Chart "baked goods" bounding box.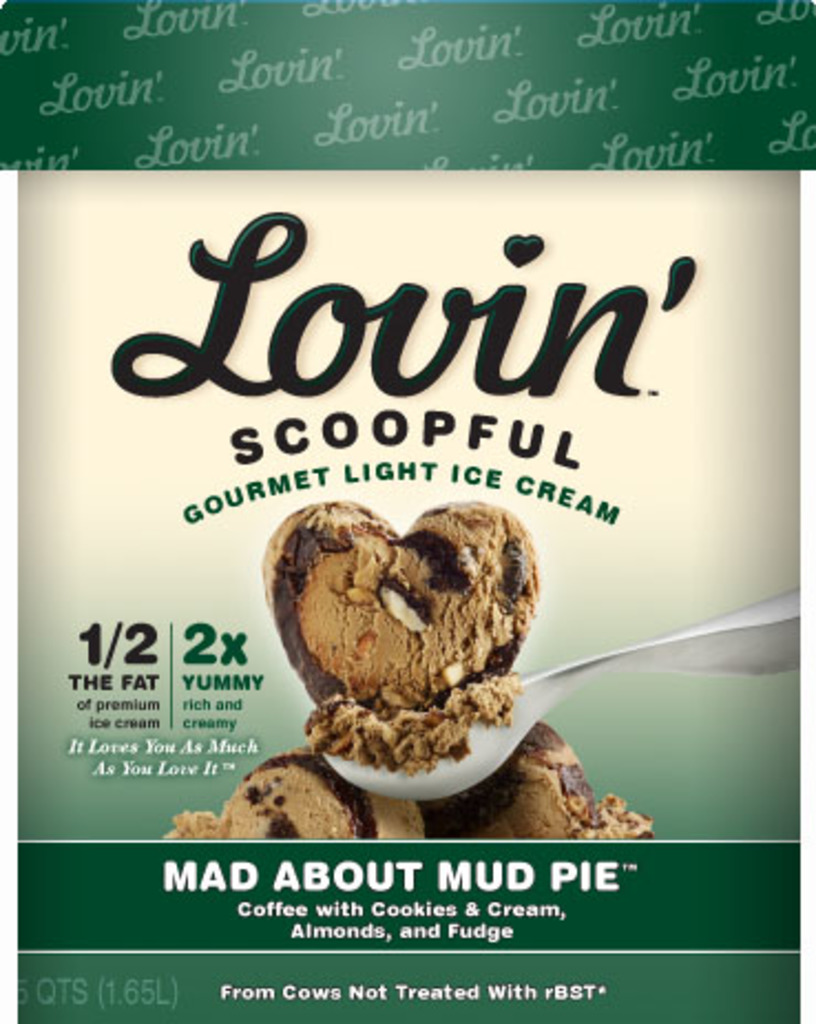
Charted: BBox(168, 748, 429, 843).
